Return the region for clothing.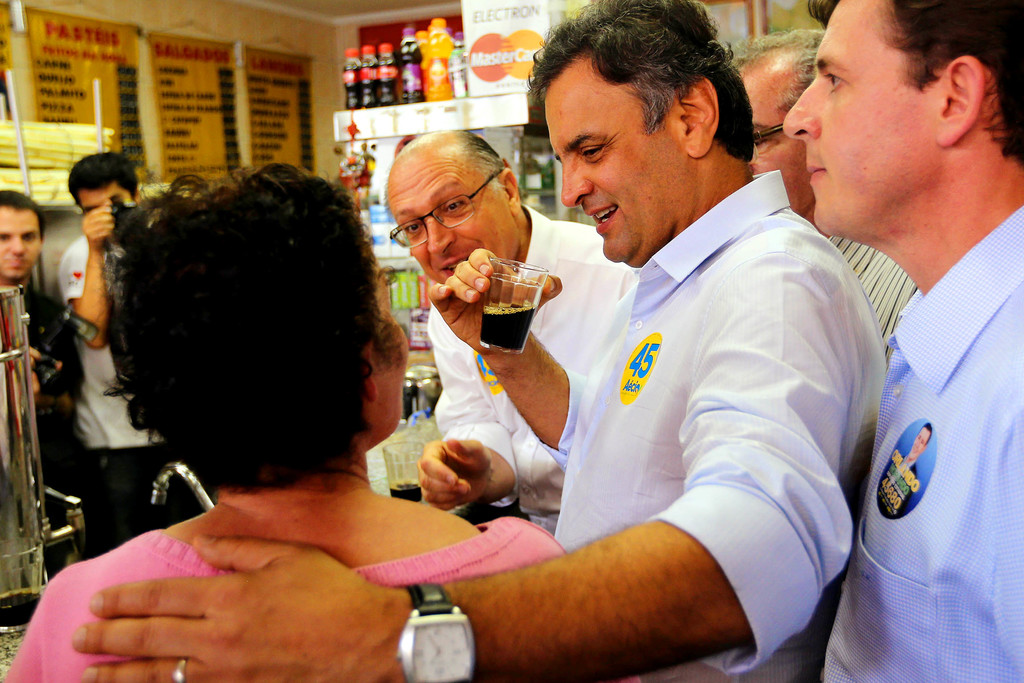
(0,518,641,682).
